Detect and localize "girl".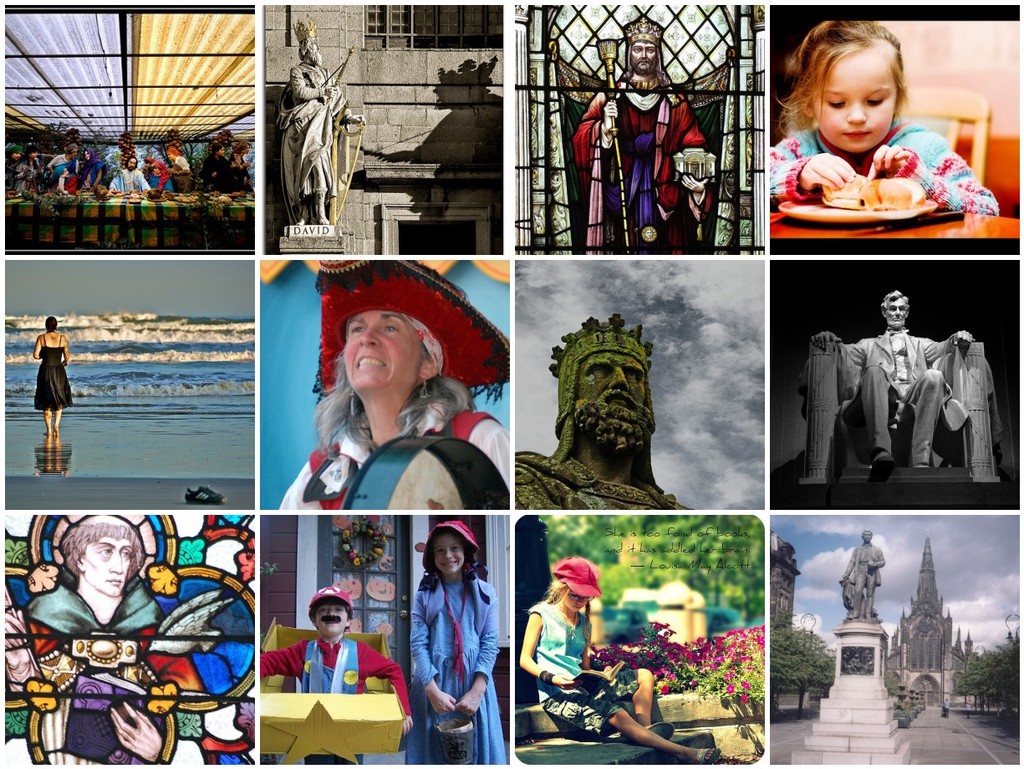
Localized at [520, 558, 726, 768].
